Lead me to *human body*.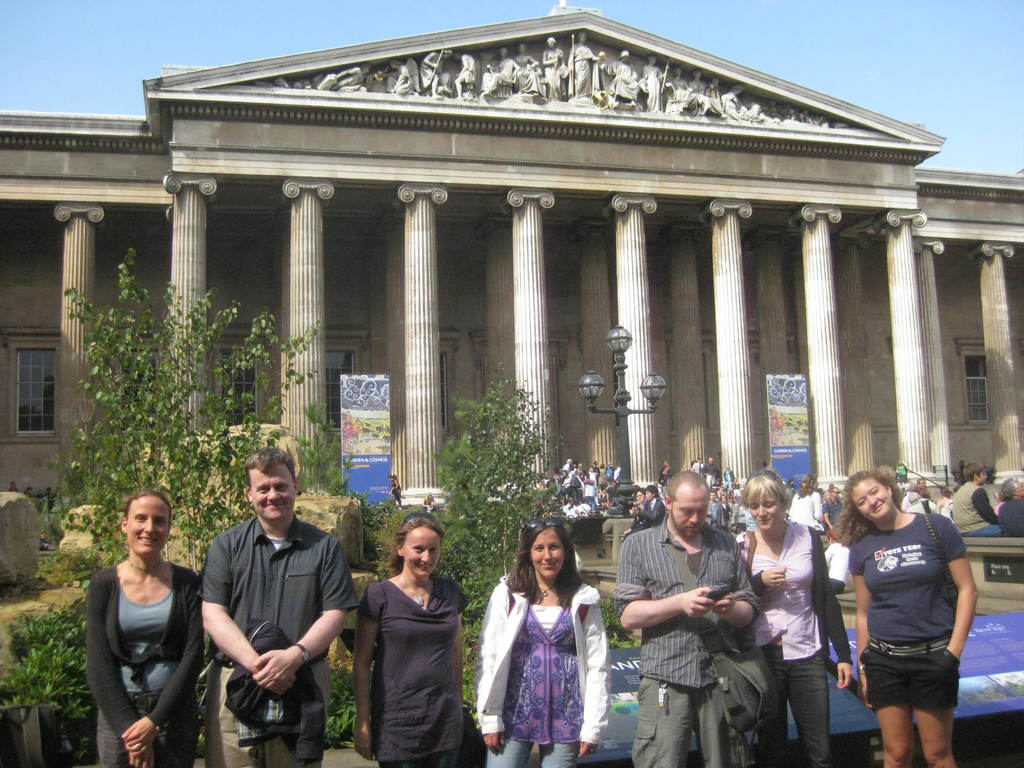
Lead to <box>945,479,999,542</box>.
